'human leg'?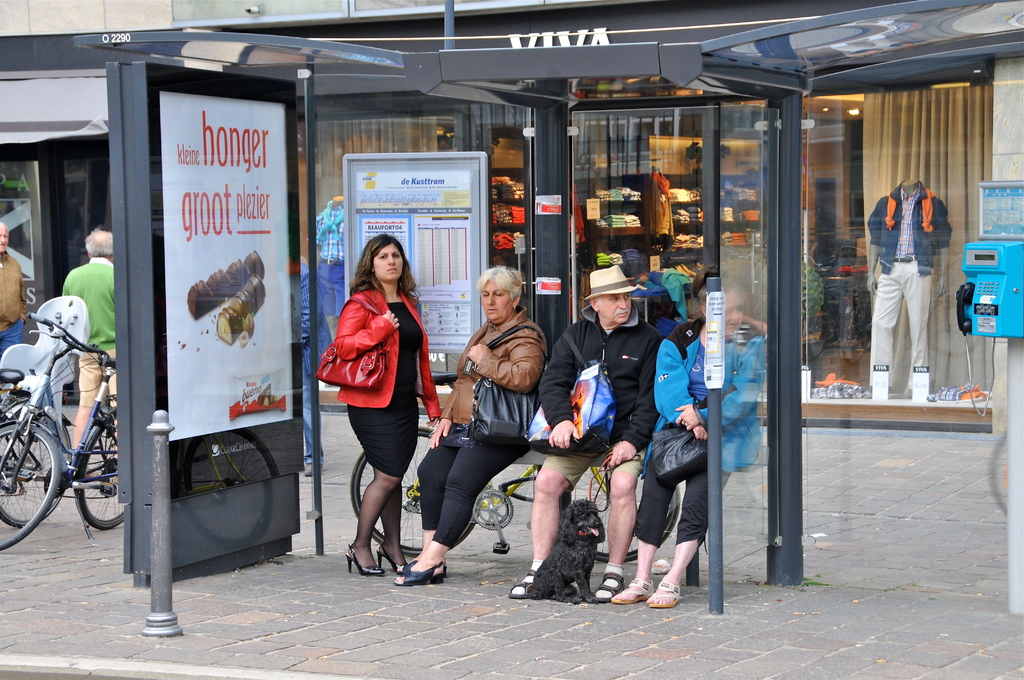
x1=646, y1=465, x2=731, y2=608
